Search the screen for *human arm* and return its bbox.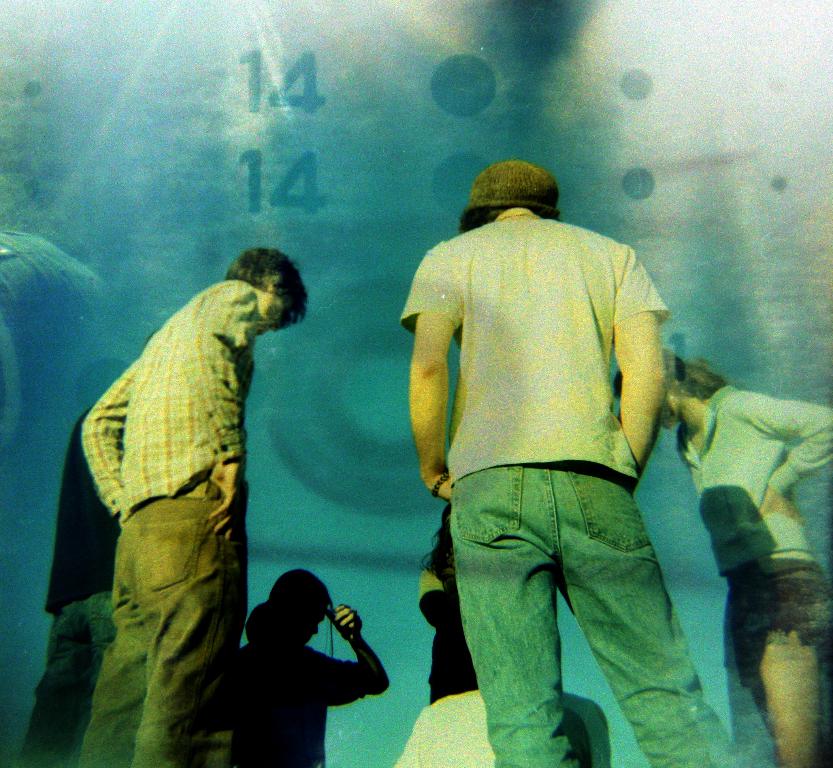
Found: crop(323, 602, 389, 709).
